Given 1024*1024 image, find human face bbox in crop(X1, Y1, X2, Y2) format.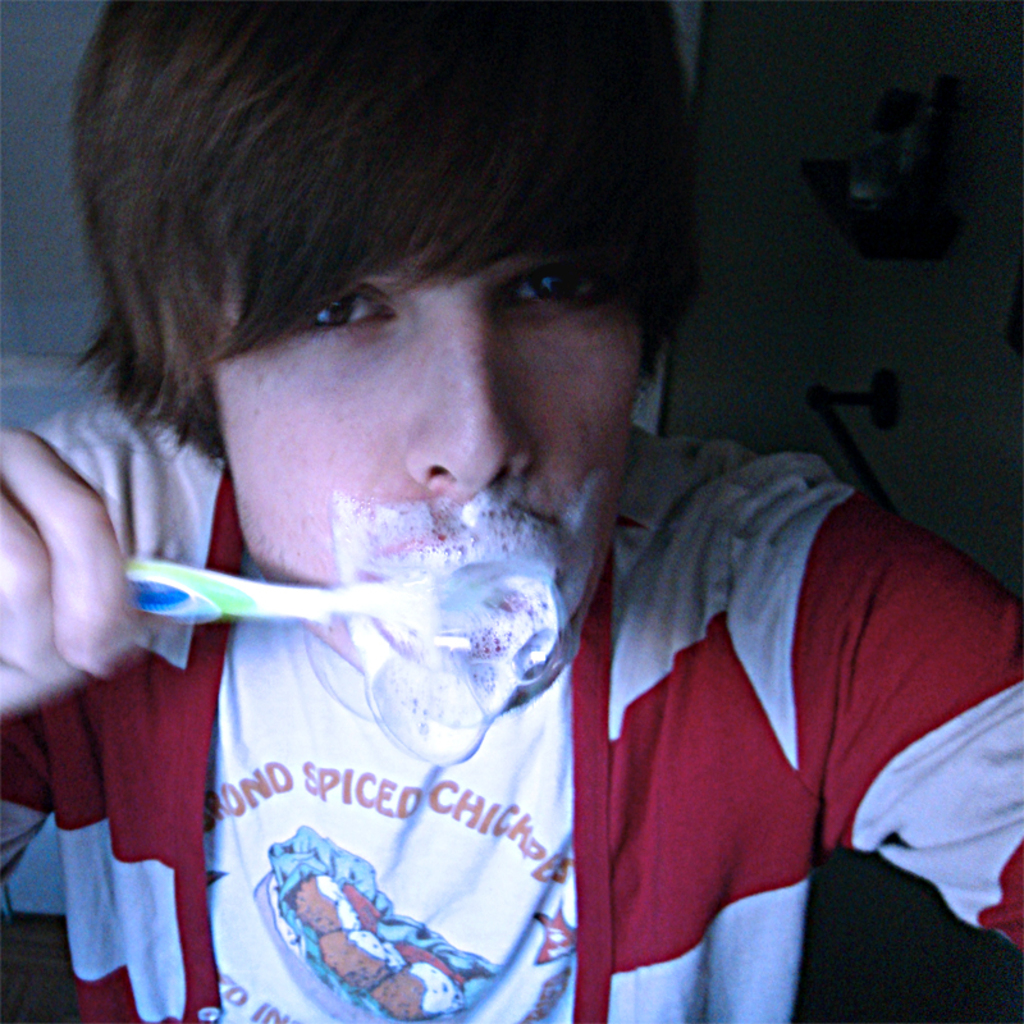
crop(215, 255, 636, 707).
